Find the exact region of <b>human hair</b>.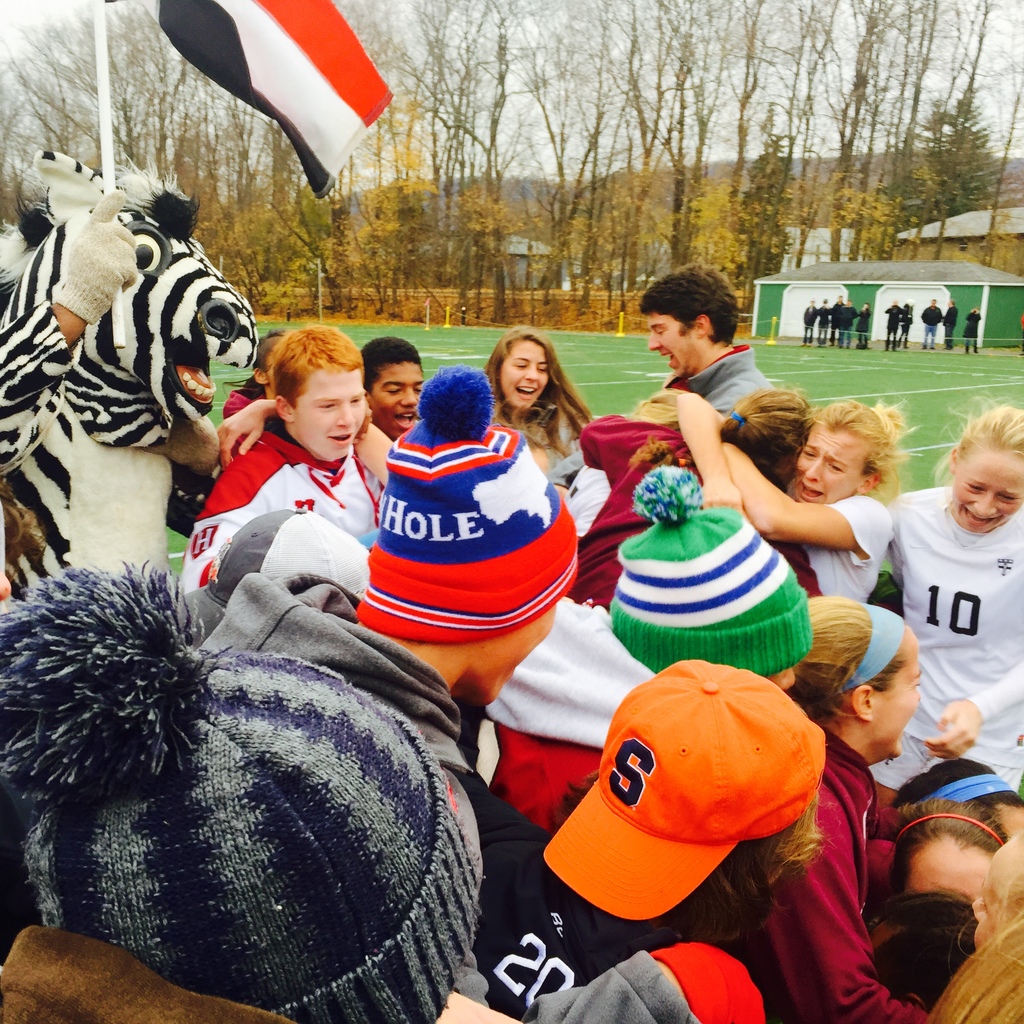
Exact region: x1=717, y1=383, x2=813, y2=479.
